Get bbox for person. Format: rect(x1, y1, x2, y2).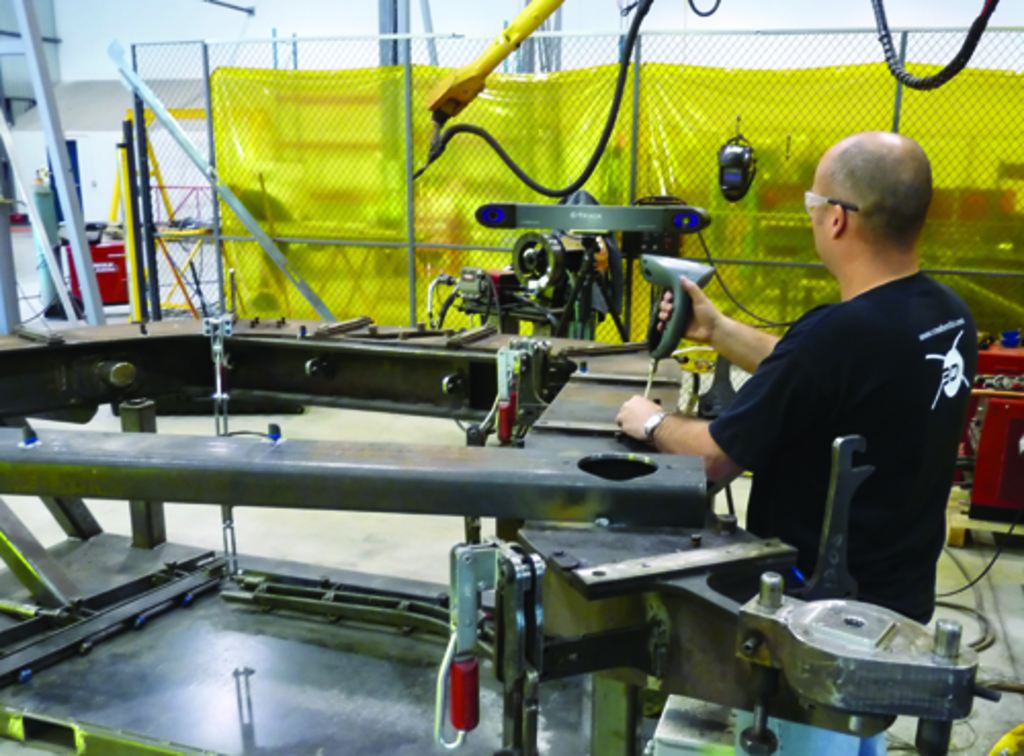
rect(690, 129, 983, 680).
